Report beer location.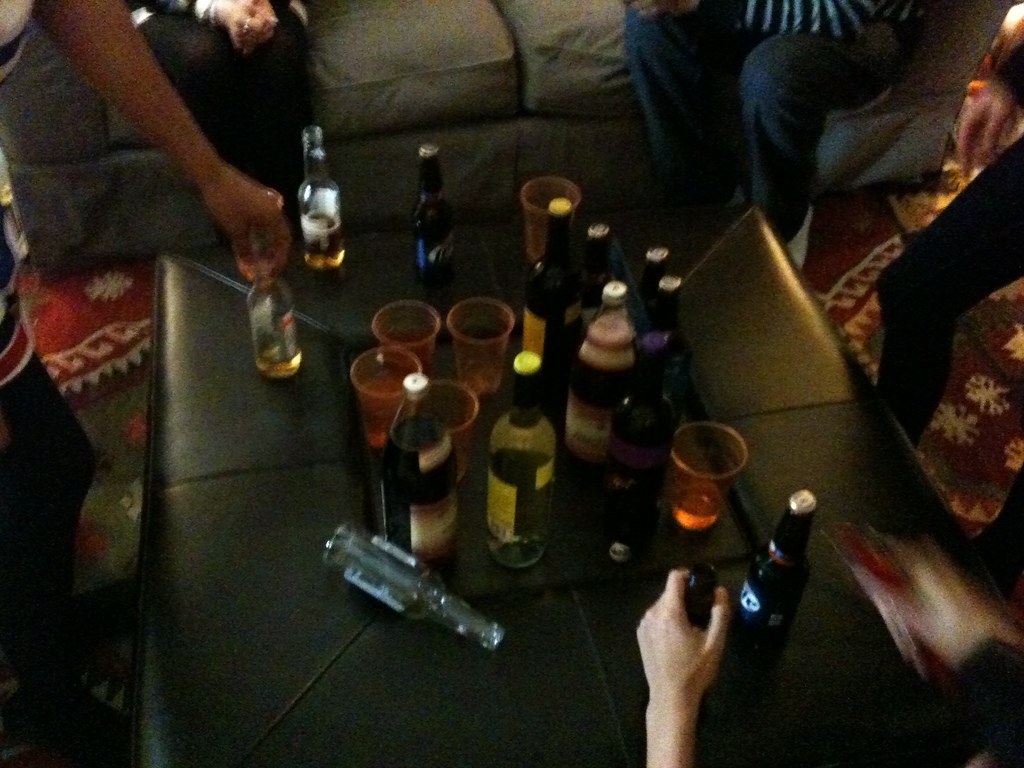
Report: 305 228 342 262.
